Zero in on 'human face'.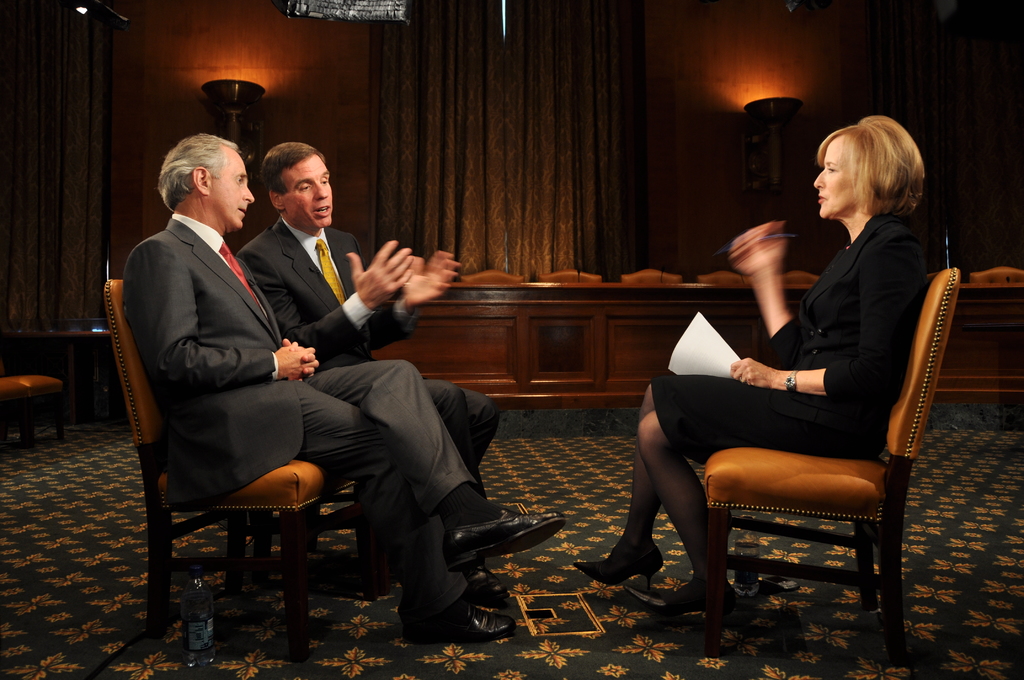
Zeroed in: crop(209, 146, 257, 225).
